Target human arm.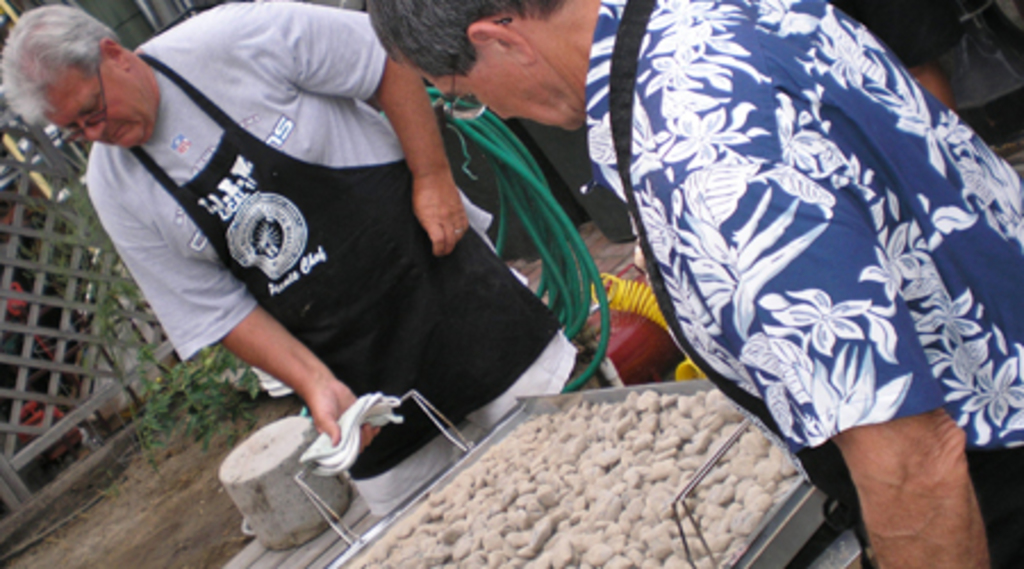
Target region: (248, 0, 466, 255).
